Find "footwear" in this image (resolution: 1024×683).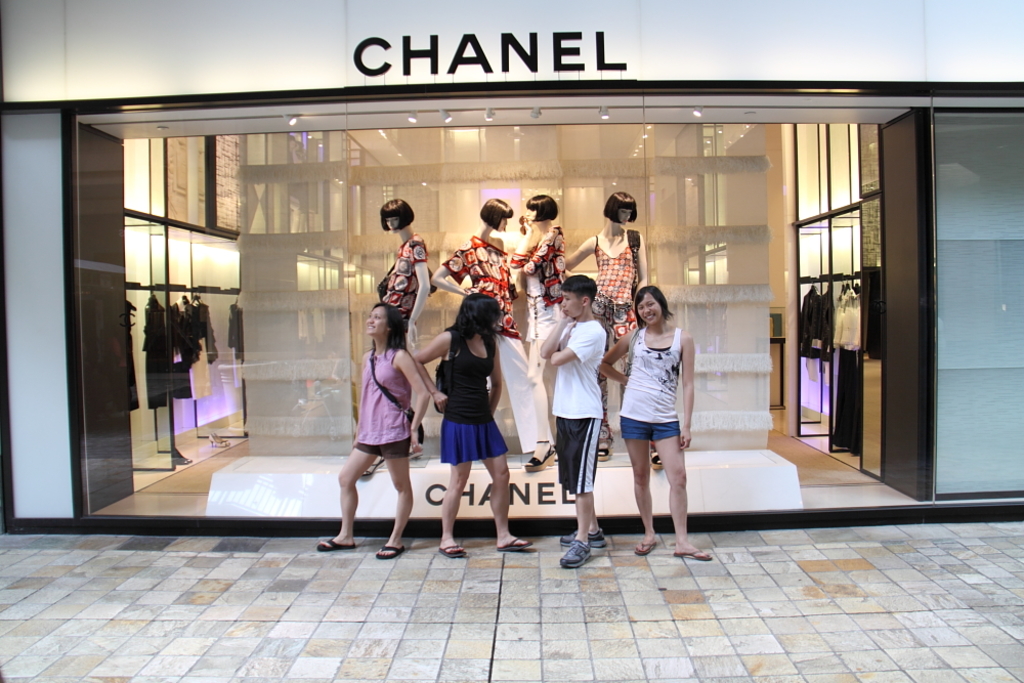
{"left": 598, "top": 435, "right": 612, "bottom": 460}.
